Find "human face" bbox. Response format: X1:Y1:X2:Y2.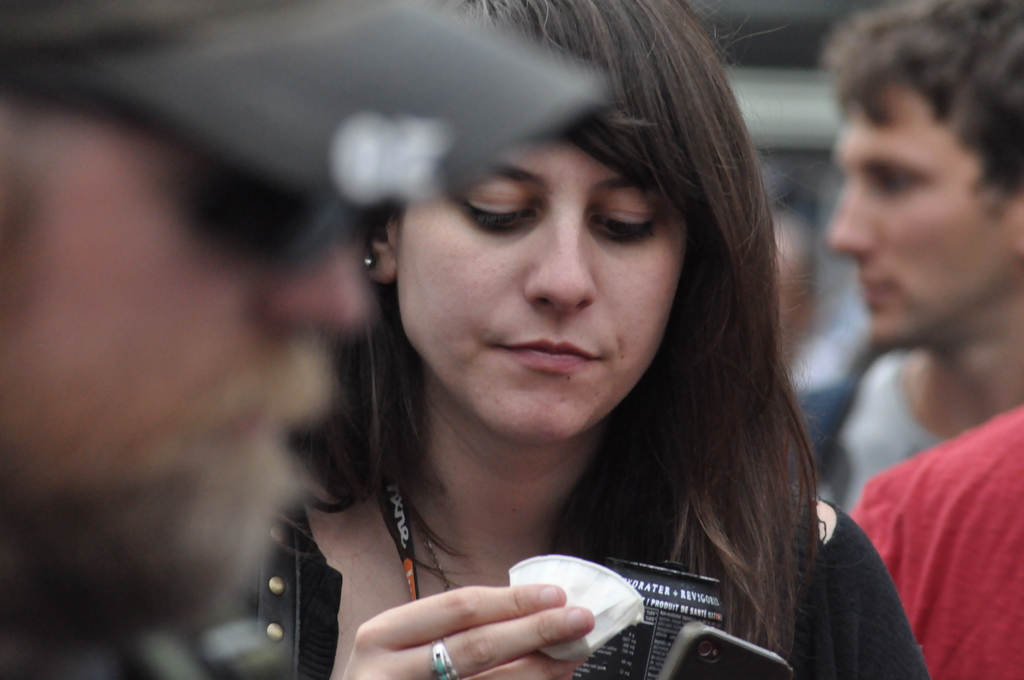
826:72:1014:348.
